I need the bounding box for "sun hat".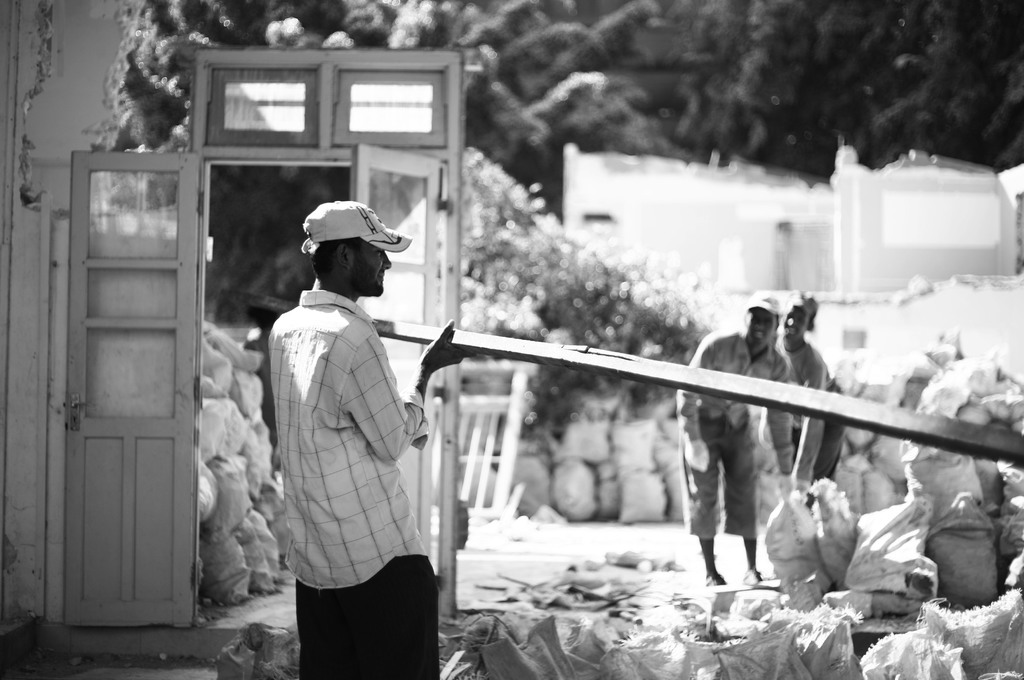
Here it is: rect(742, 287, 787, 321).
